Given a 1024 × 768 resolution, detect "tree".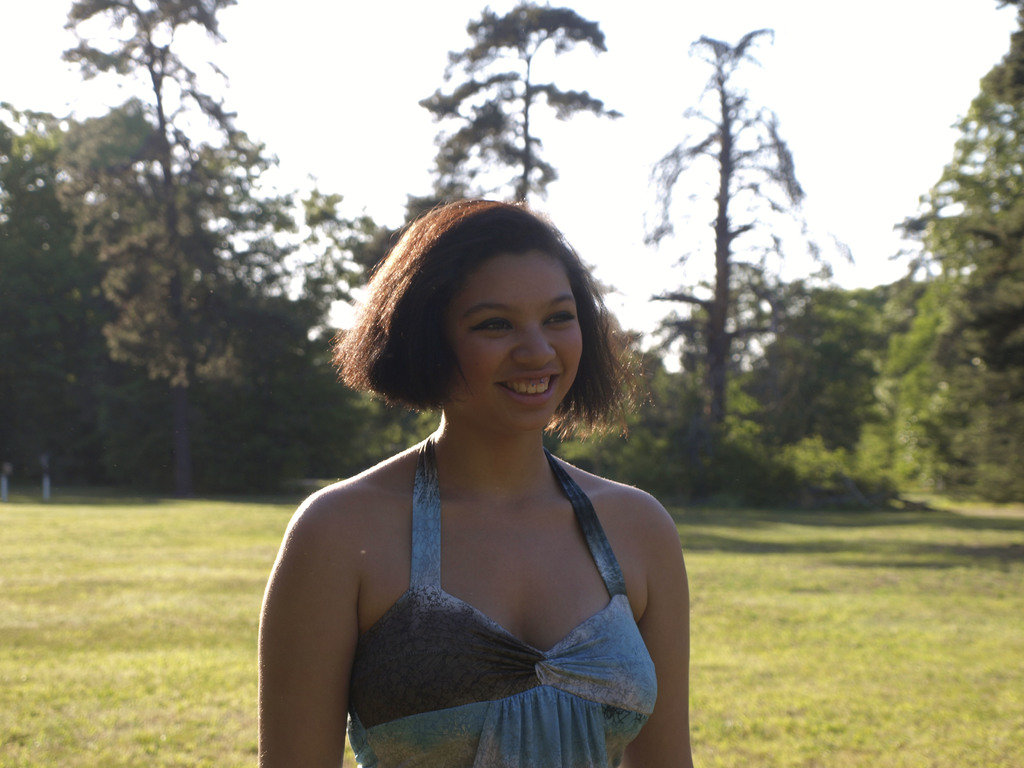
{"left": 403, "top": 0, "right": 624, "bottom": 209}.
